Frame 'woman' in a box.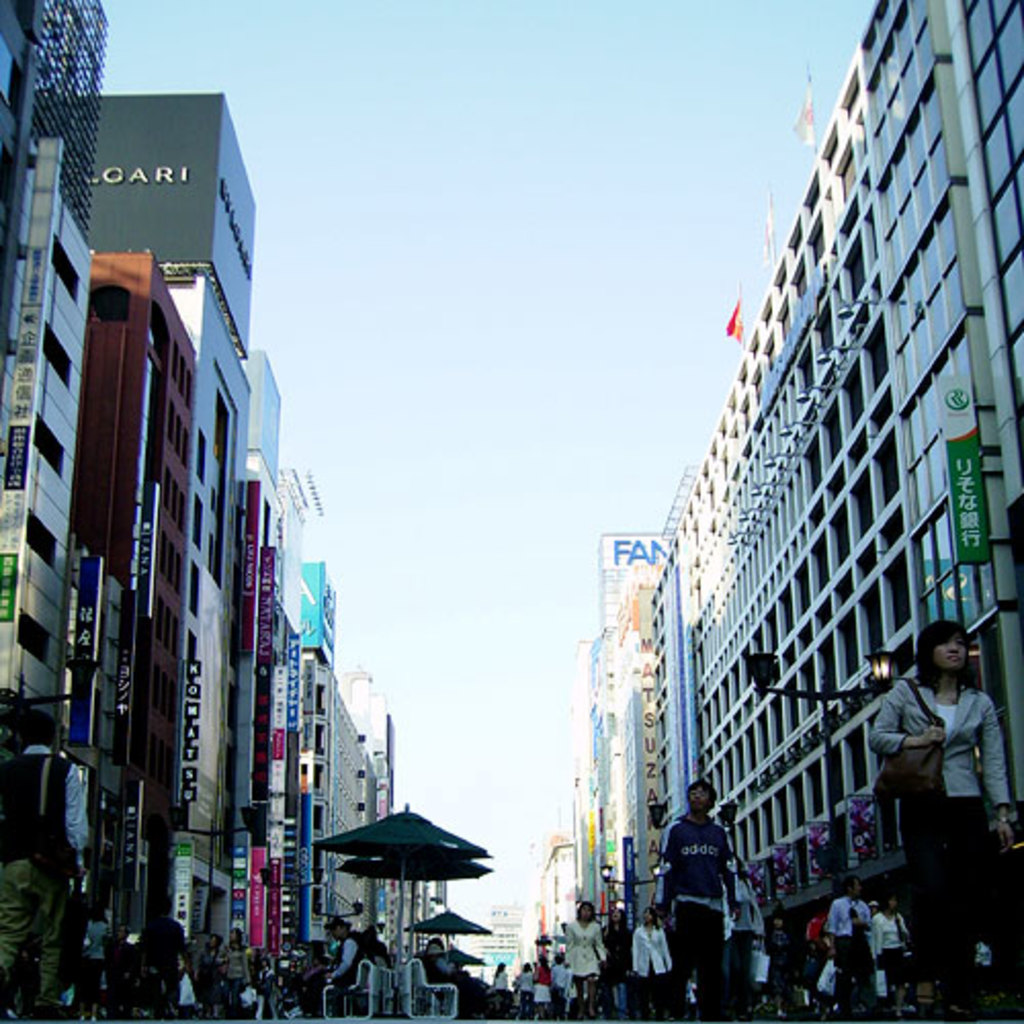
x1=604 y1=907 x2=627 y2=1018.
